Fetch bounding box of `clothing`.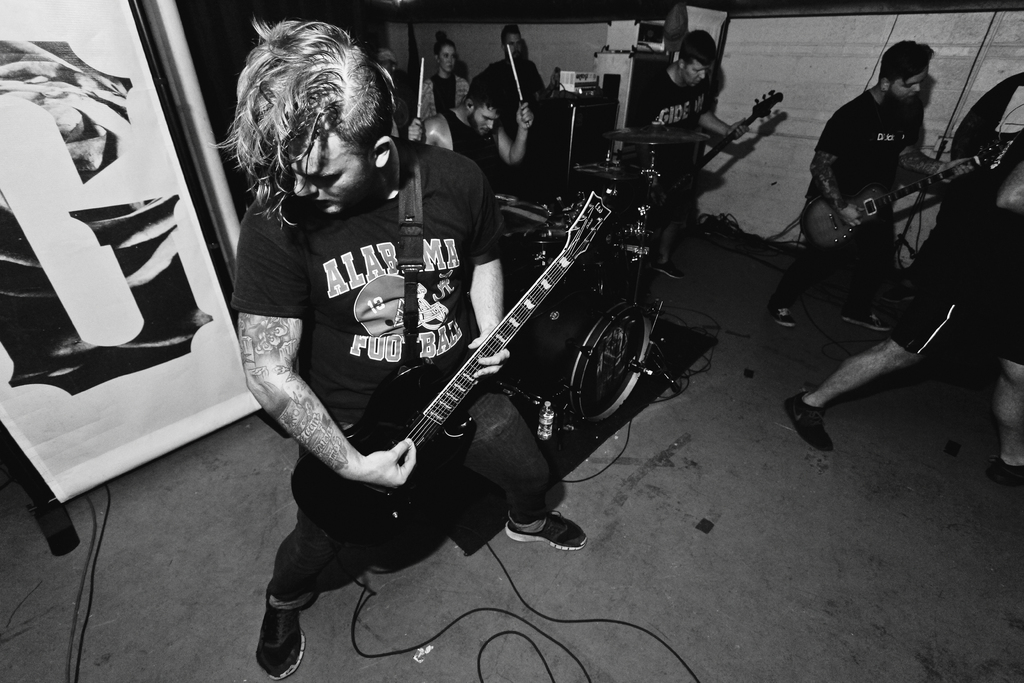
Bbox: 422,75,463,129.
